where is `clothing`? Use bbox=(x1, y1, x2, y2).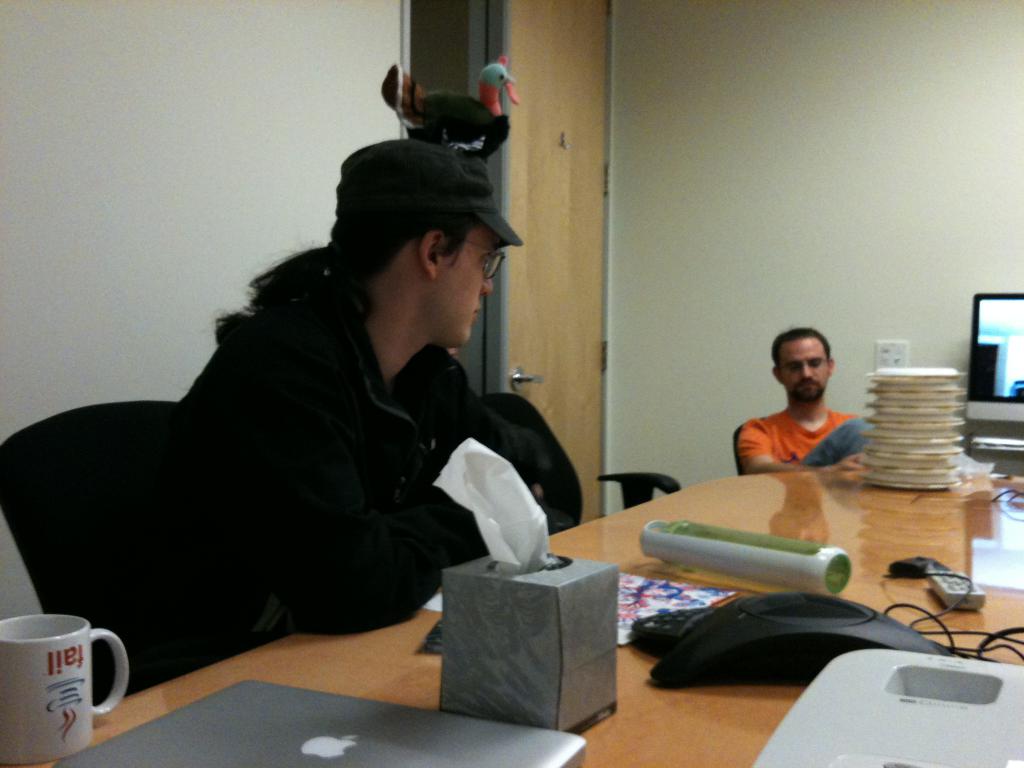
bbox=(166, 303, 478, 627).
